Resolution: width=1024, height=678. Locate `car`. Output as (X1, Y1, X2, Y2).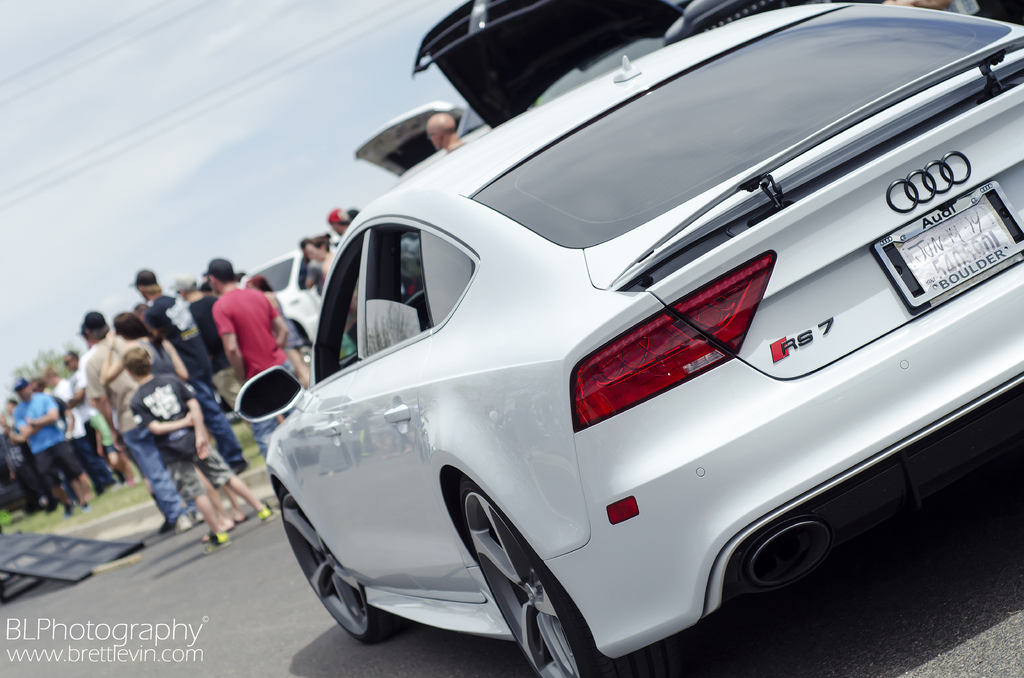
(234, 4, 1023, 677).
